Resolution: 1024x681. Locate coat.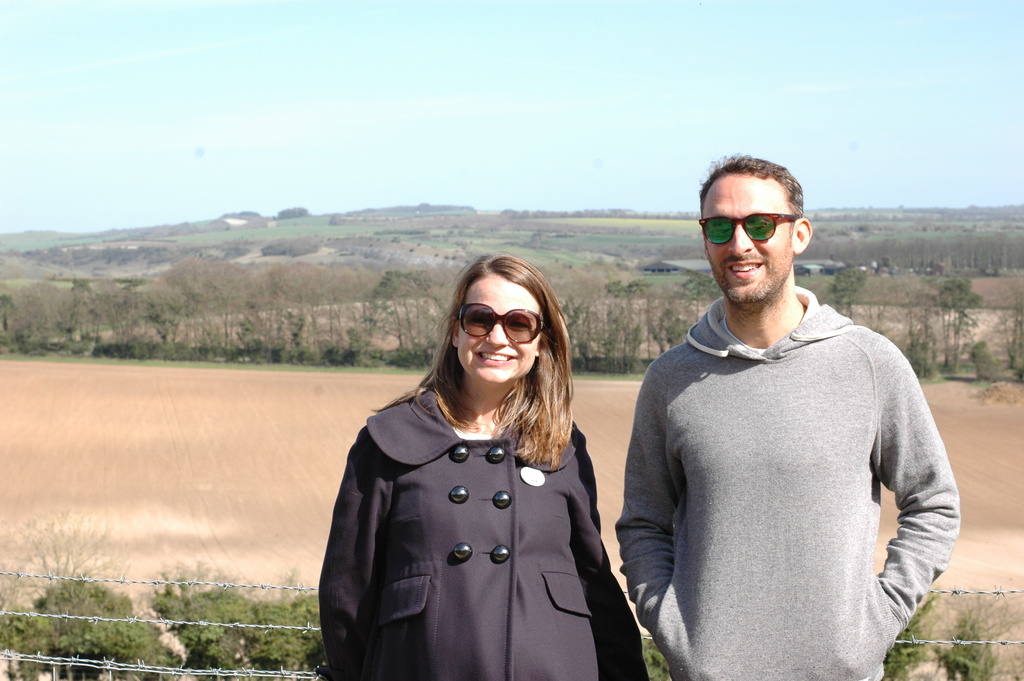
312, 336, 635, 677.
